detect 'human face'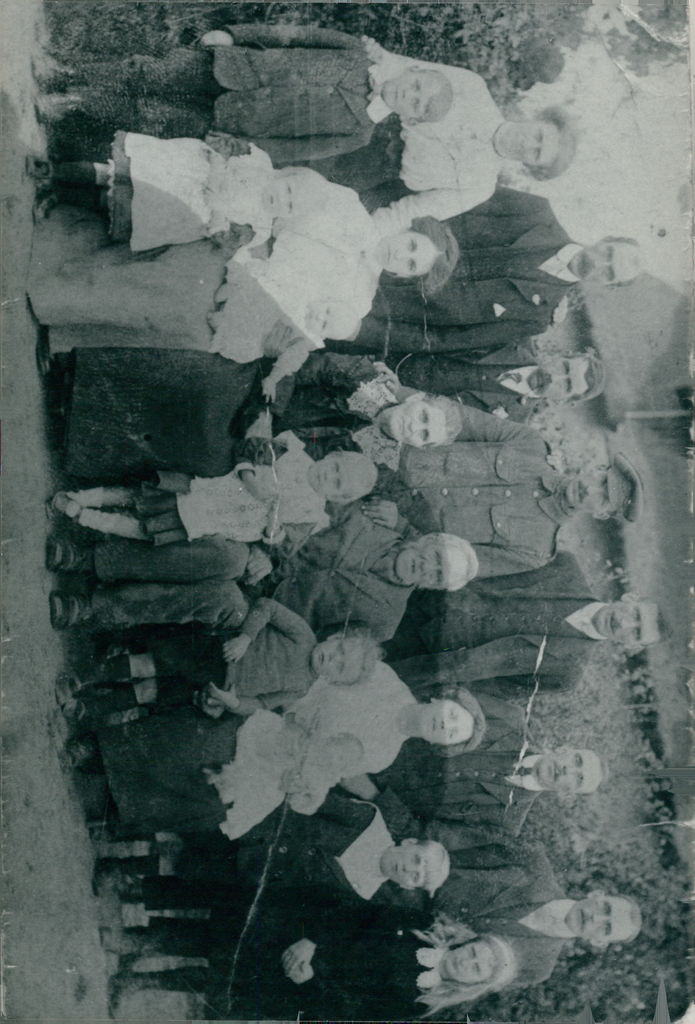
(x1=307, y1=455, x2=364, y2=501)
